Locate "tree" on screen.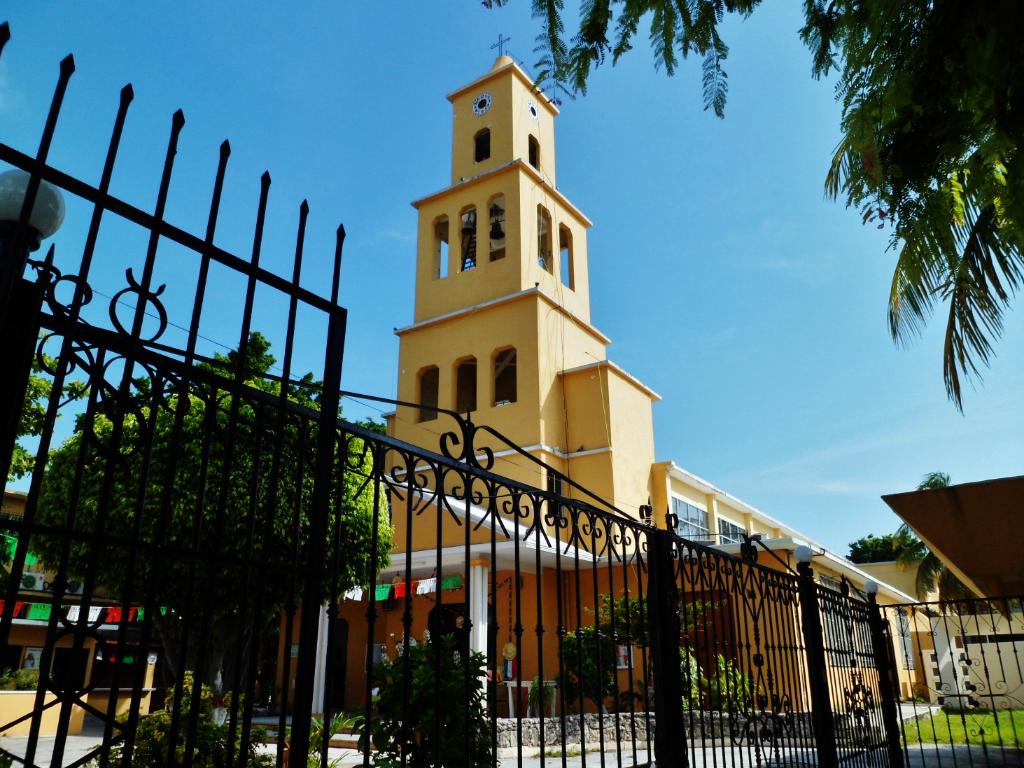
On screen at bbox=(31, 378, 394, 767).
